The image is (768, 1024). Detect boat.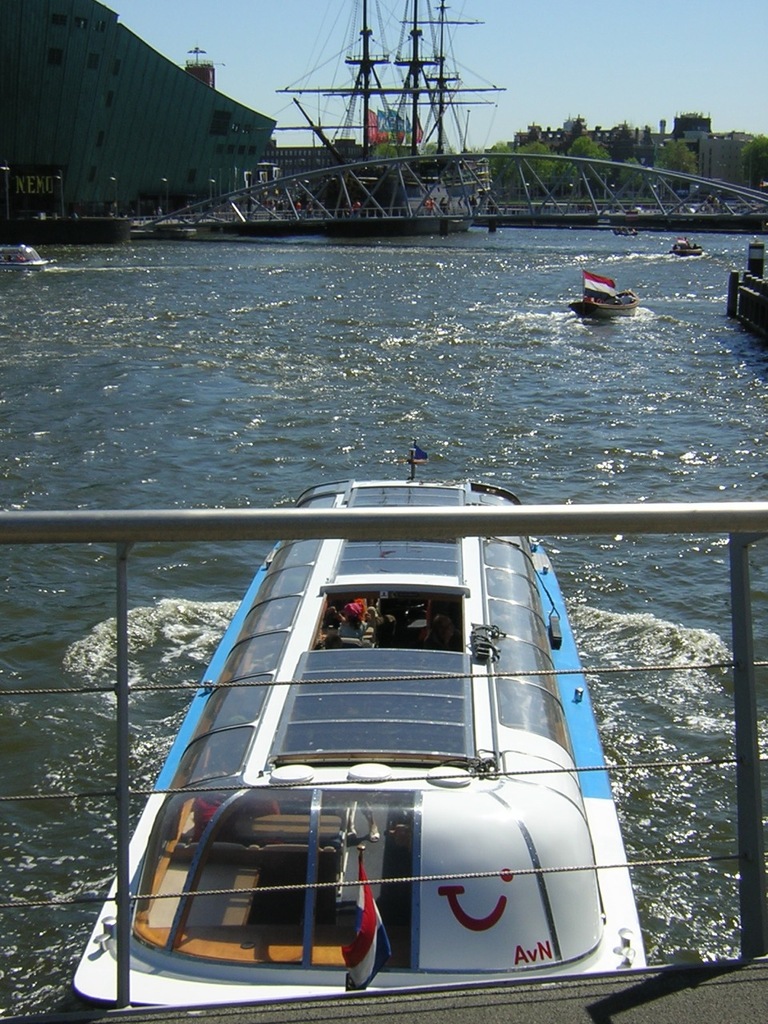
Detection: rect(74, 402, 673, 999).
